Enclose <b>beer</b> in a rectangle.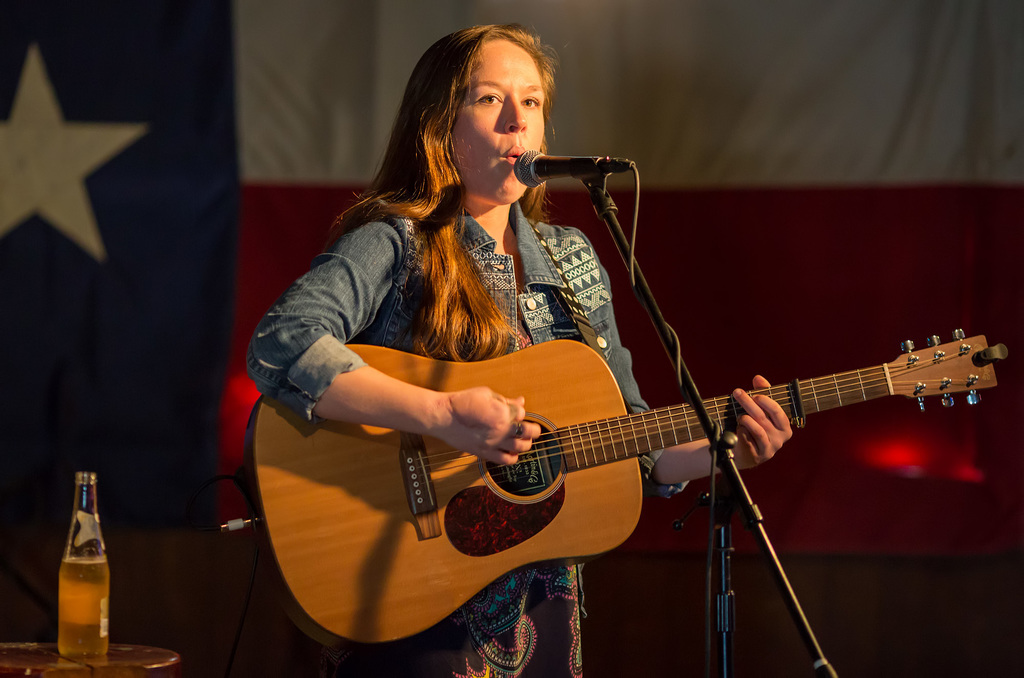
pyautogui.locateOnScreen(58, 469, 112, 659).
